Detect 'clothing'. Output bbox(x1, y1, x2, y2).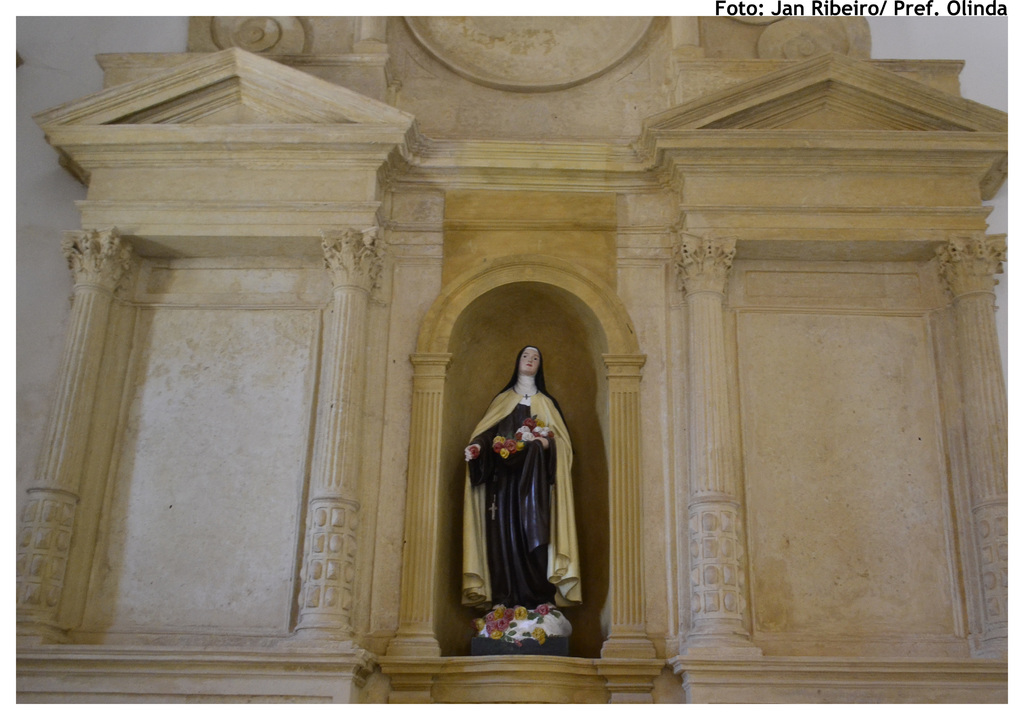
bbox(460, 346, 584, 615).
